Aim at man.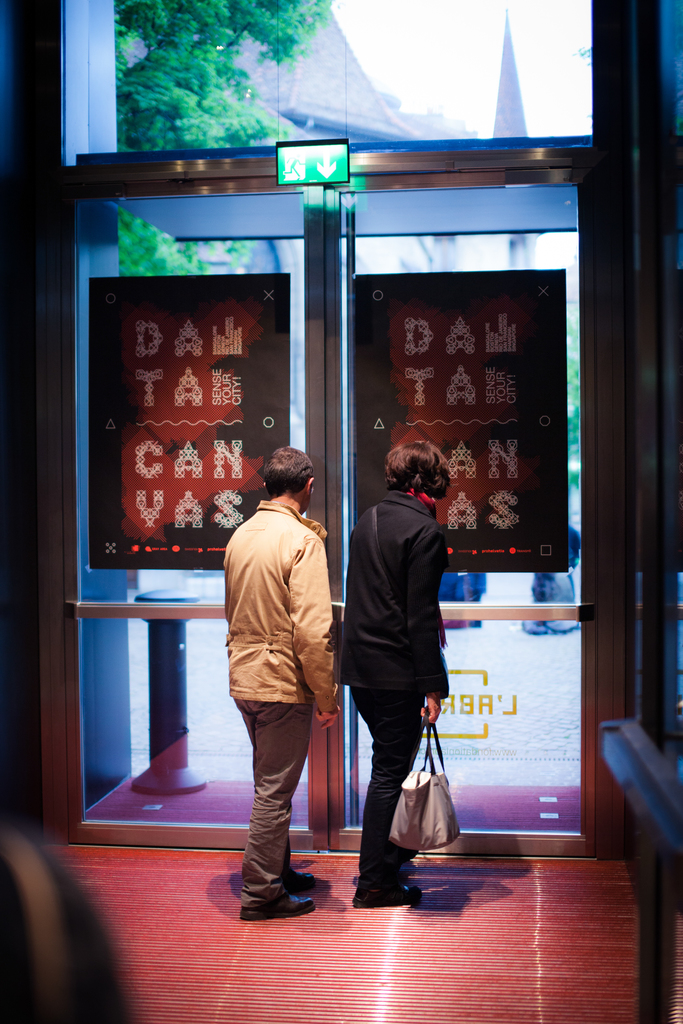
Aimed at select_region(216, 449, 348, 919).
